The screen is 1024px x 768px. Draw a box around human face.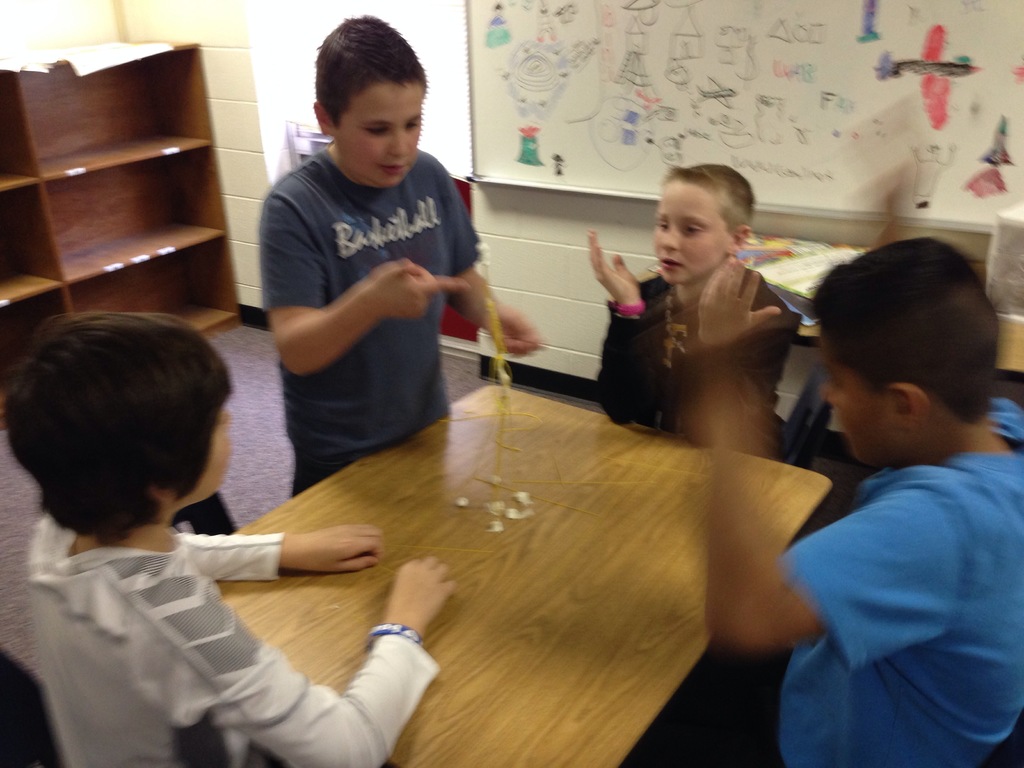
{"x1": 652, "y1": 176, "x2": 735, "y2": 281}.
